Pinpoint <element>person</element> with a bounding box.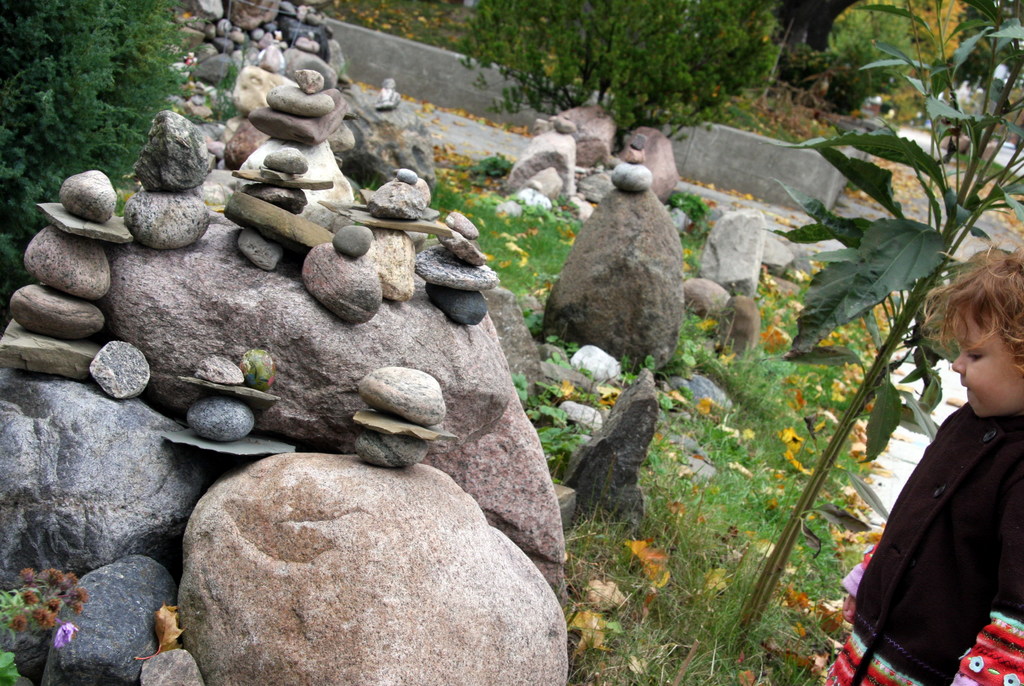
crop(831, 242, 1016, 685).
